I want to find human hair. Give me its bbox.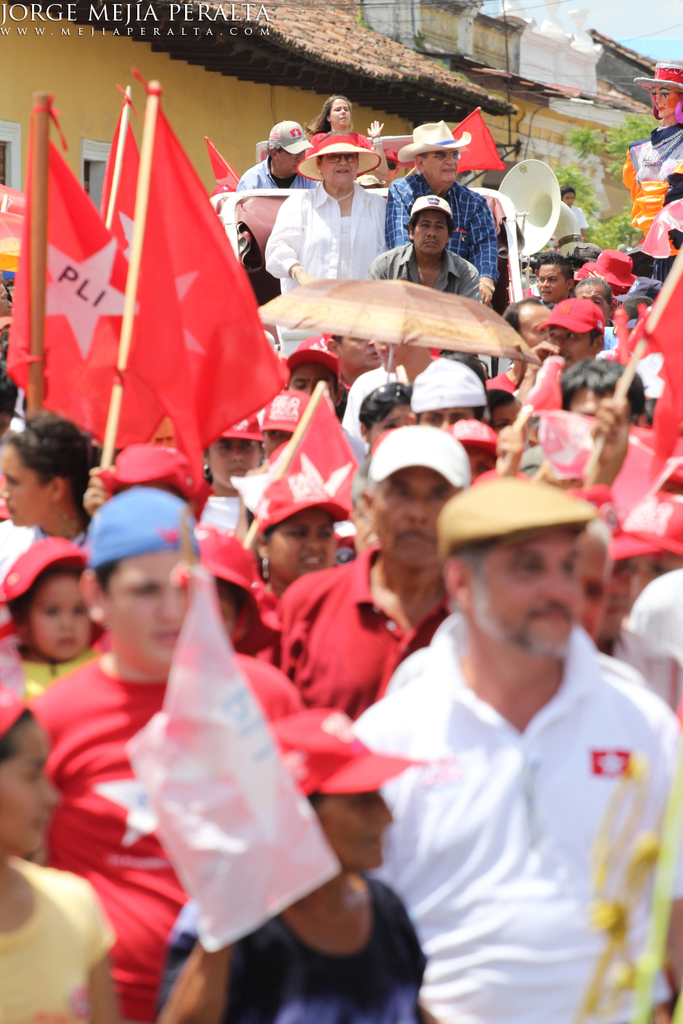
rect(2, 565, 87, 619).
